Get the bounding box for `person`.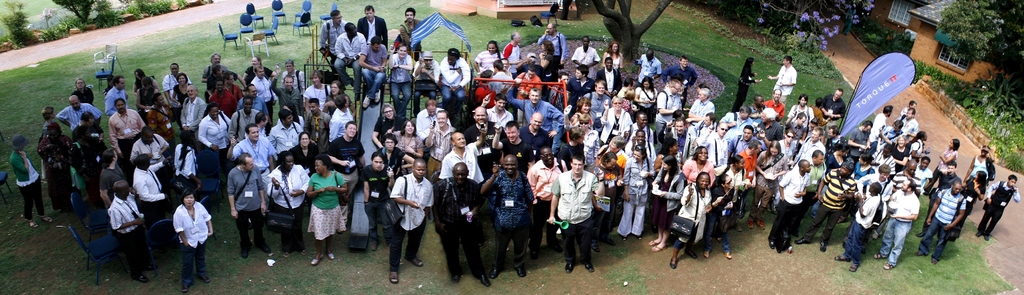
detection(837, 179, 881, 276).
